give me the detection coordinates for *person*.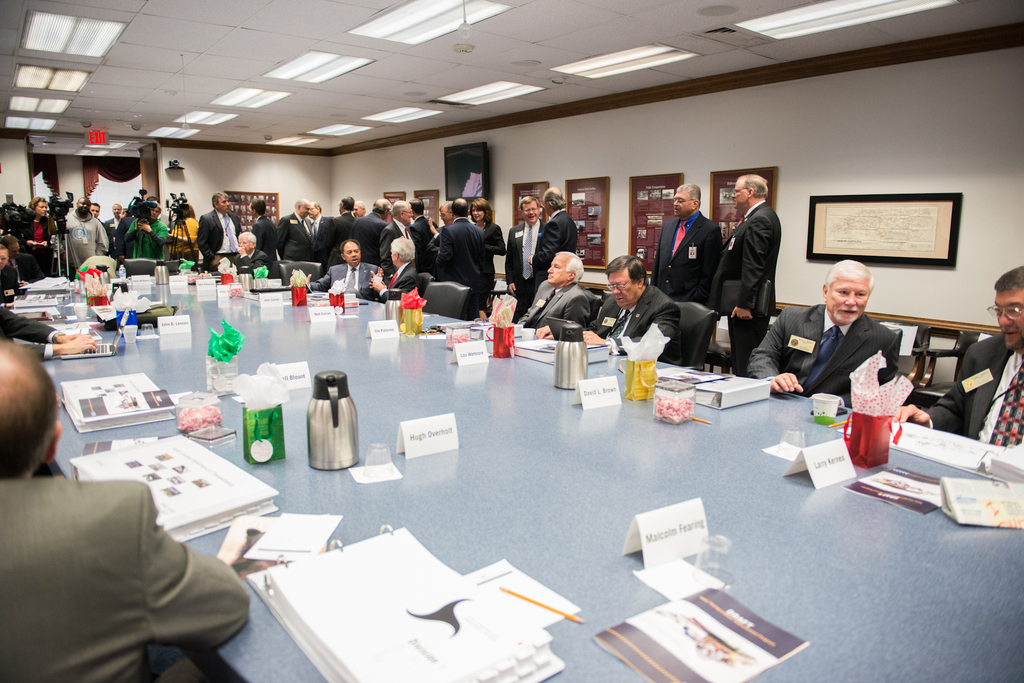
(643, 176, 719, 306).
